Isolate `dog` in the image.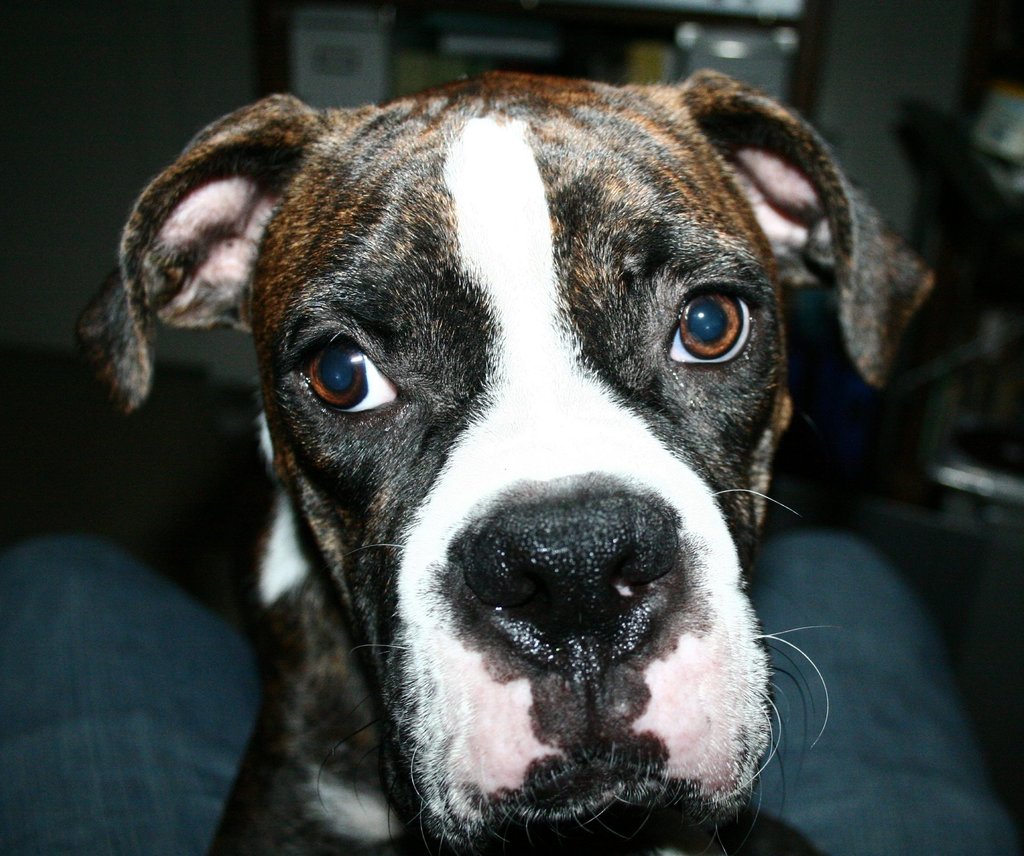
Isolated region: (72, 63, 937, 855).
